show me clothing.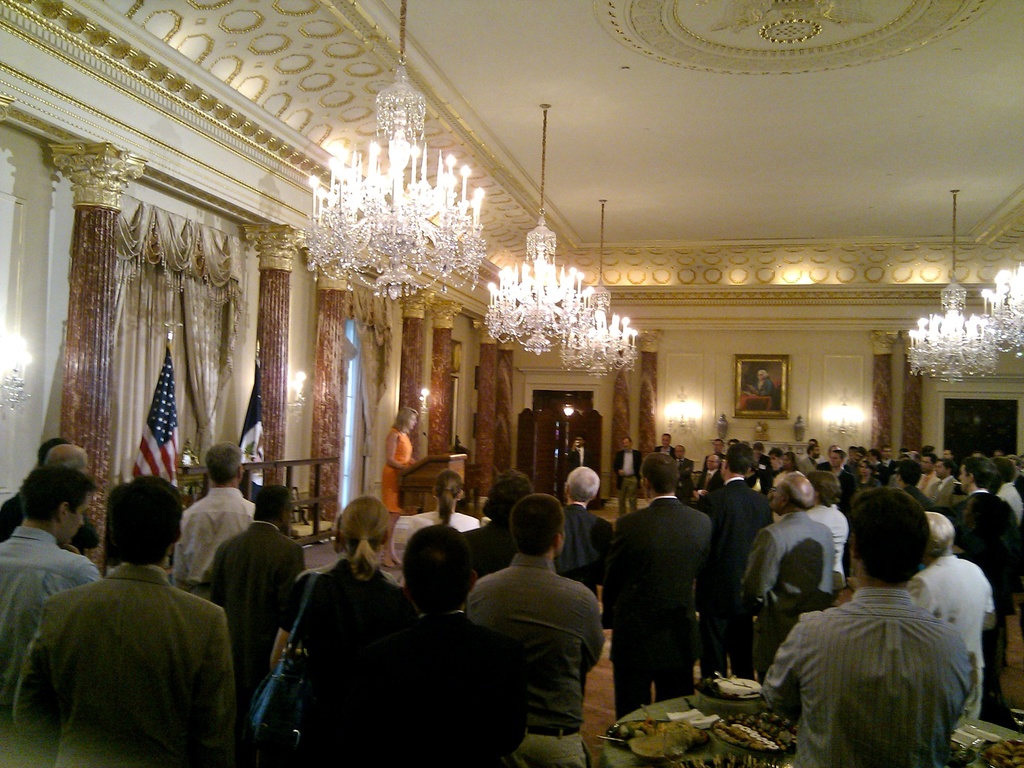
clothing is here: [x1=7, y1=521, x2=108, y2=762].
